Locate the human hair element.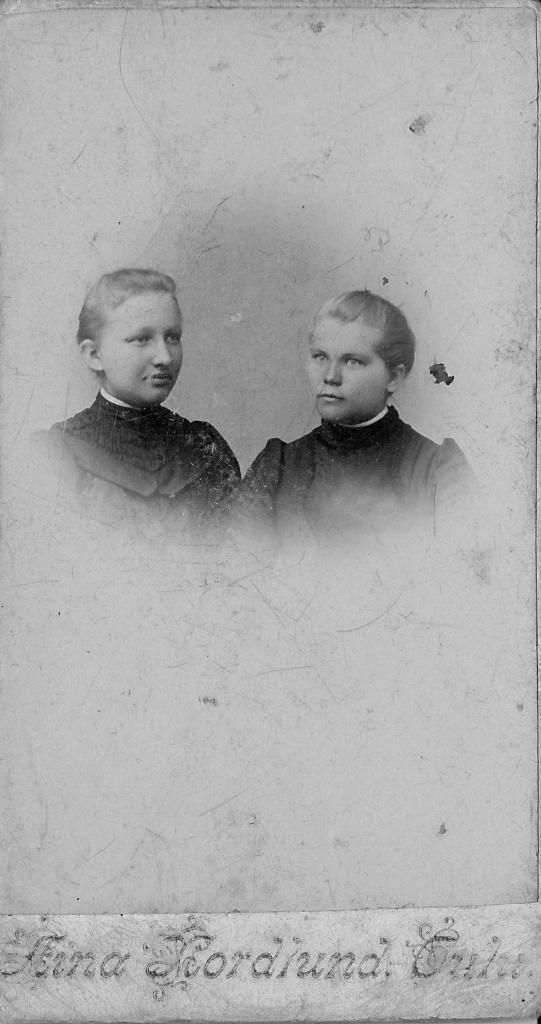
Element bbox: pyautogui.locateOnScreen(288, 285, 413, 403).
